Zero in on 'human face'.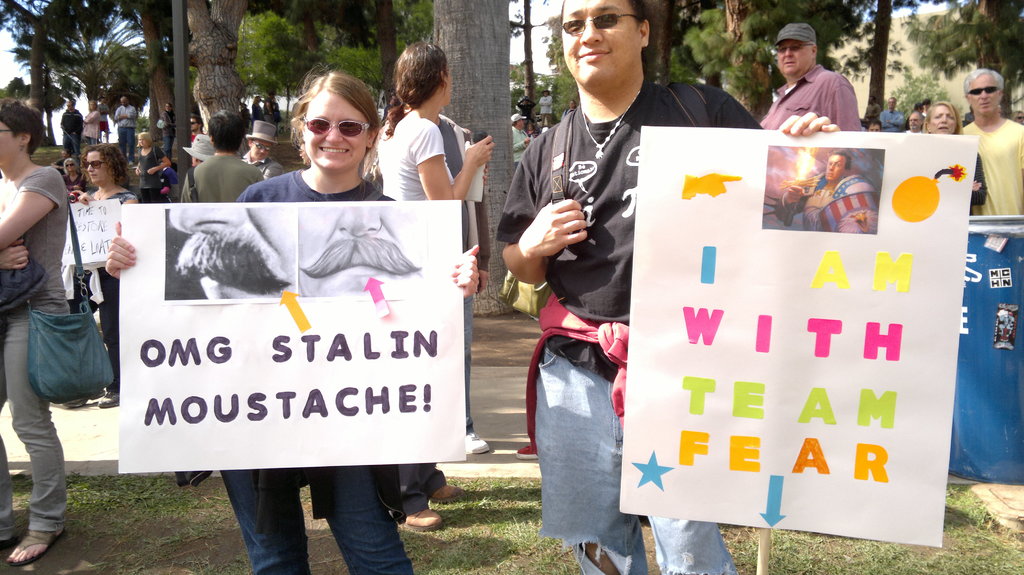
Zeroed in: [left=893, top=96, right=895, bottom=113].
